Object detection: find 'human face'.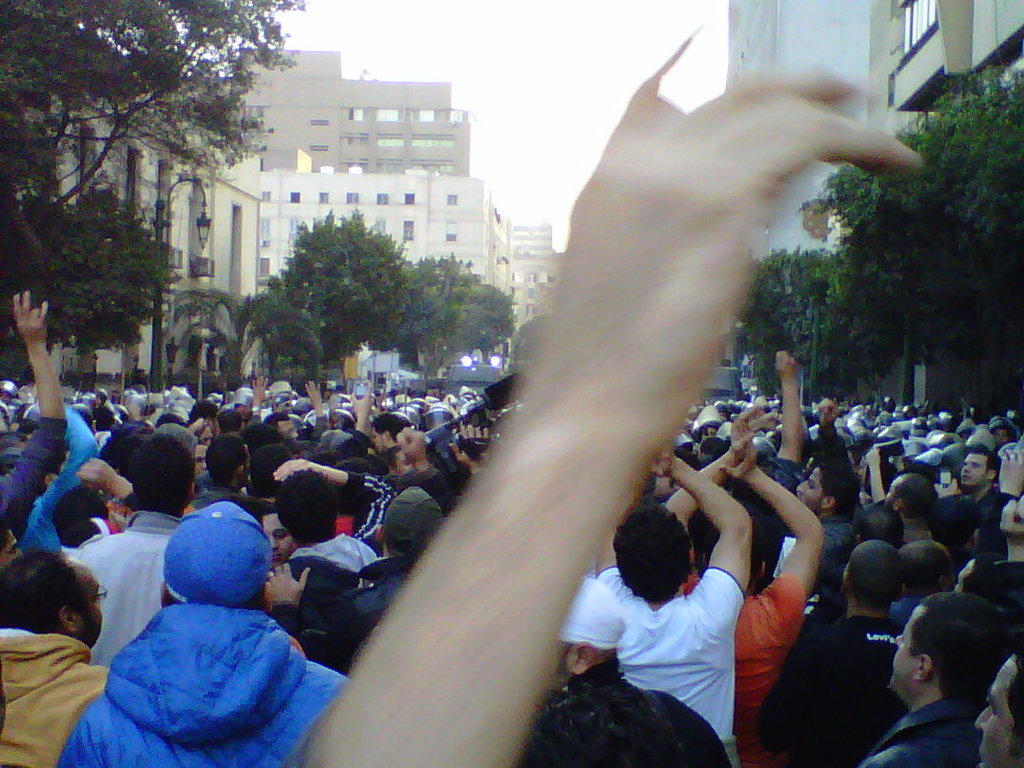
(266, 506, 295, 578).
